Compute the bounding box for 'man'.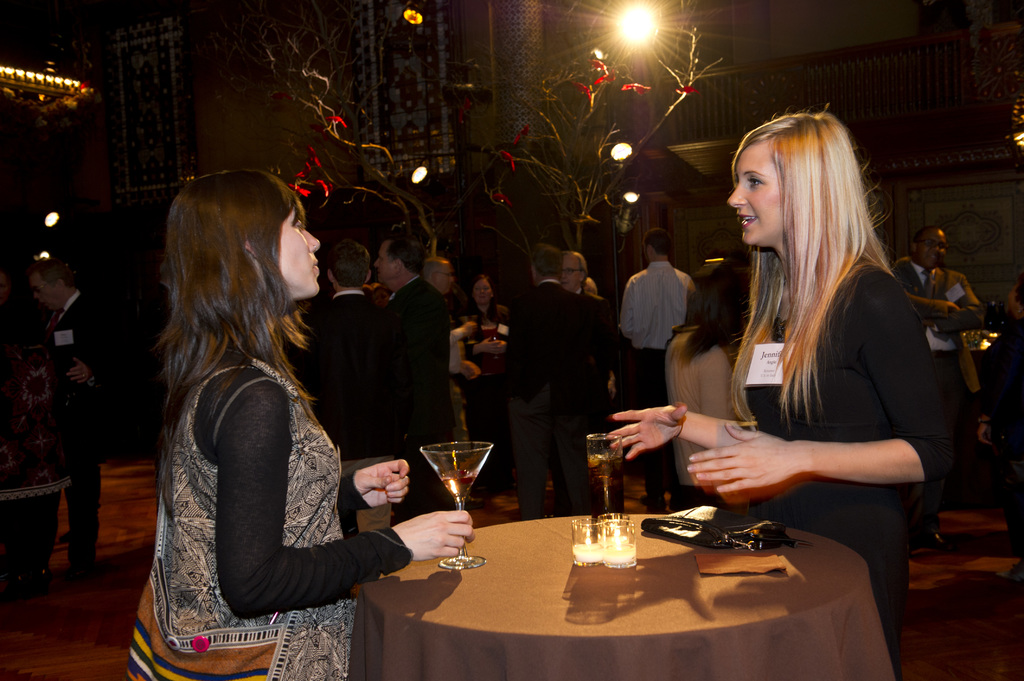
bbox=[502, 225, 620, 523].
